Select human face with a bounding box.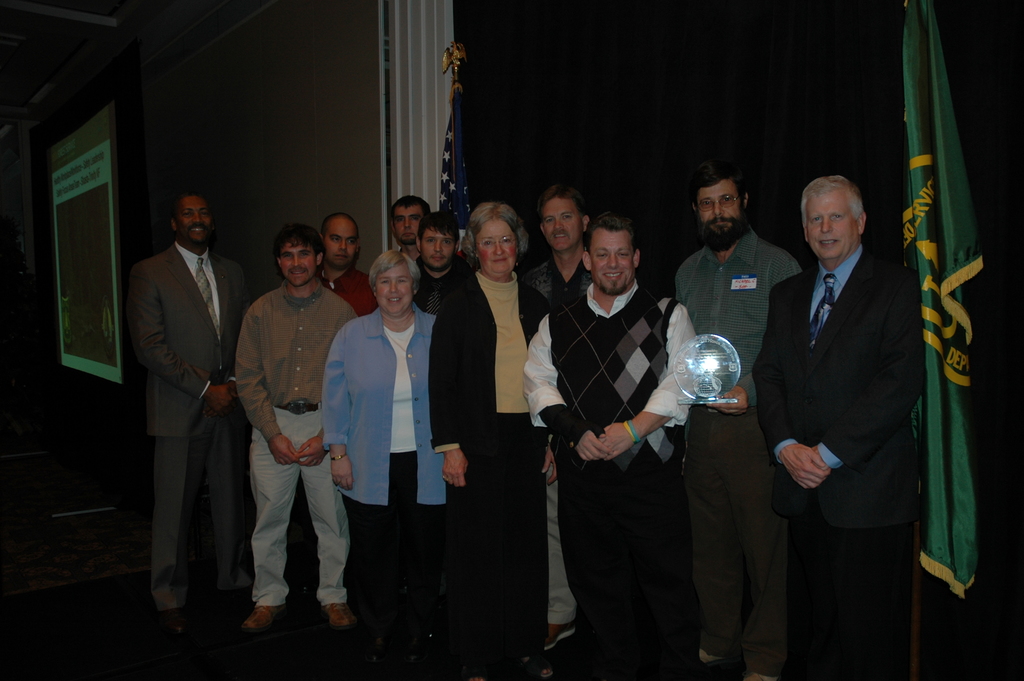
box(391, 208, 424, 245).
